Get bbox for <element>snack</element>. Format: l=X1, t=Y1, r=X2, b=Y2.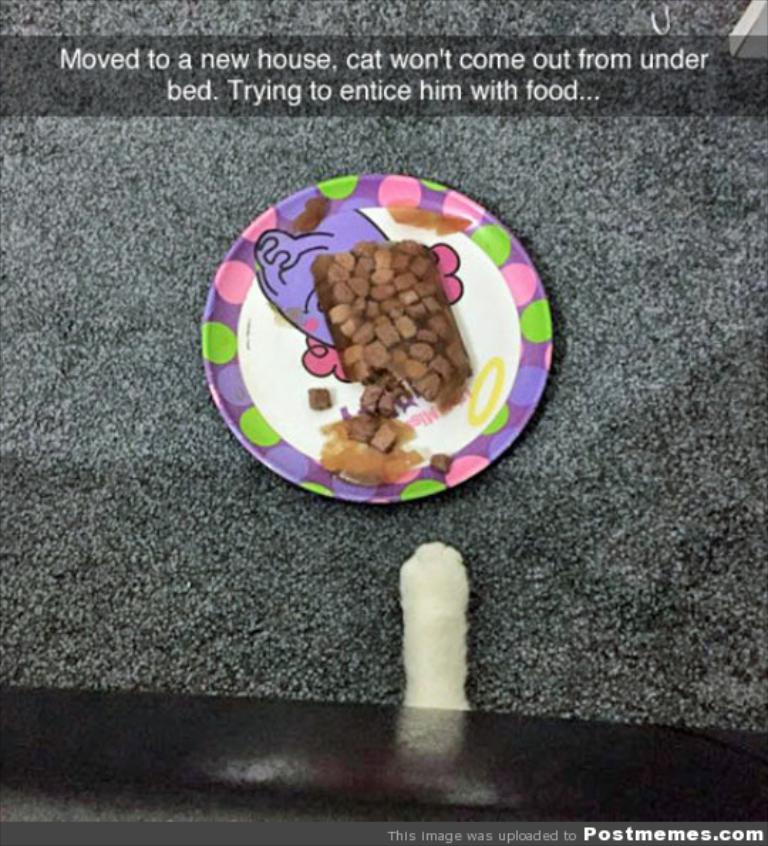
l=179, t=156, r=552, b=502.
